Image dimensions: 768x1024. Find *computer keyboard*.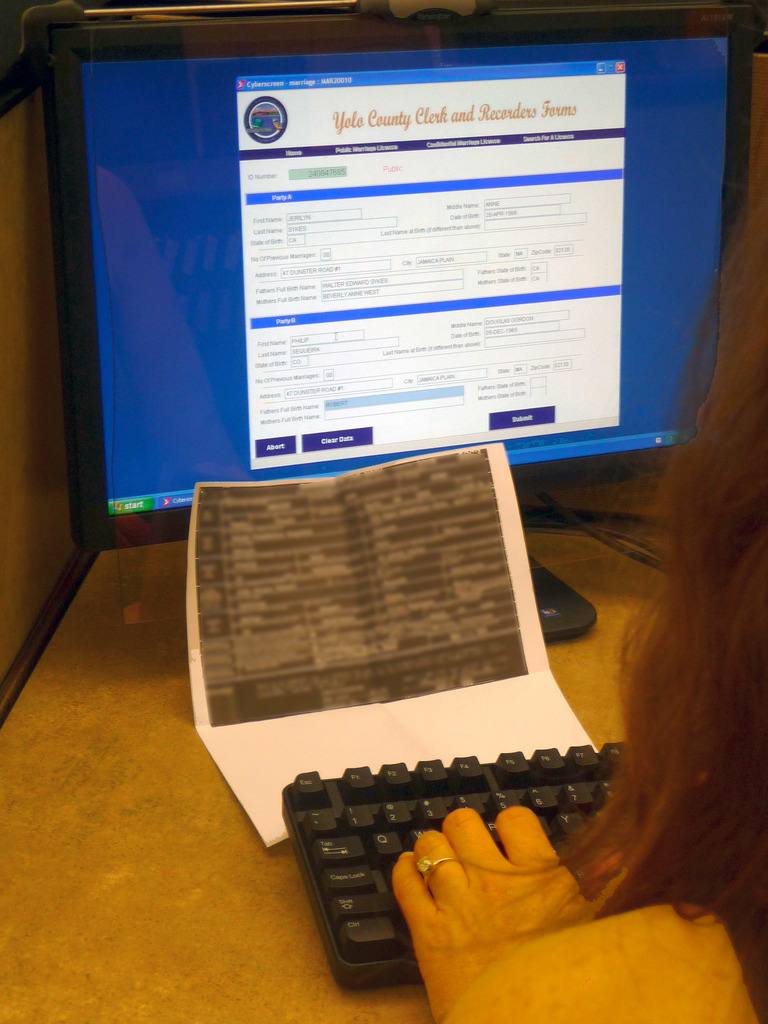
280,742,621,991.
